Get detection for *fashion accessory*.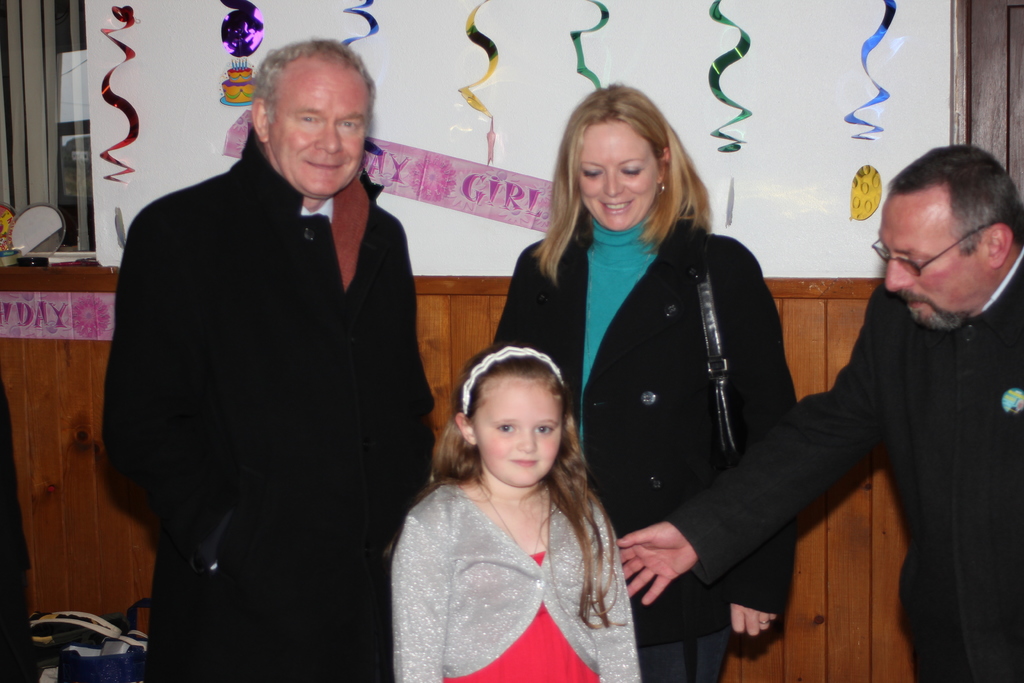
Detection: 869 208 1021 277.
